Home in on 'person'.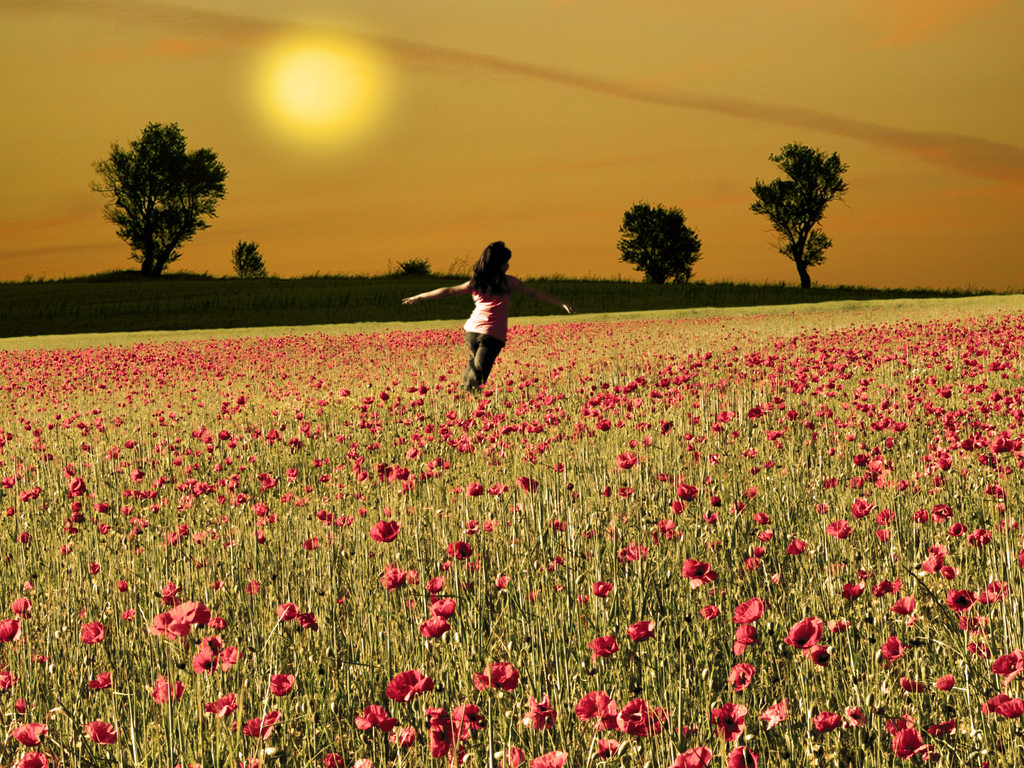
Homed in at box=[440, 231, 522, 399].
